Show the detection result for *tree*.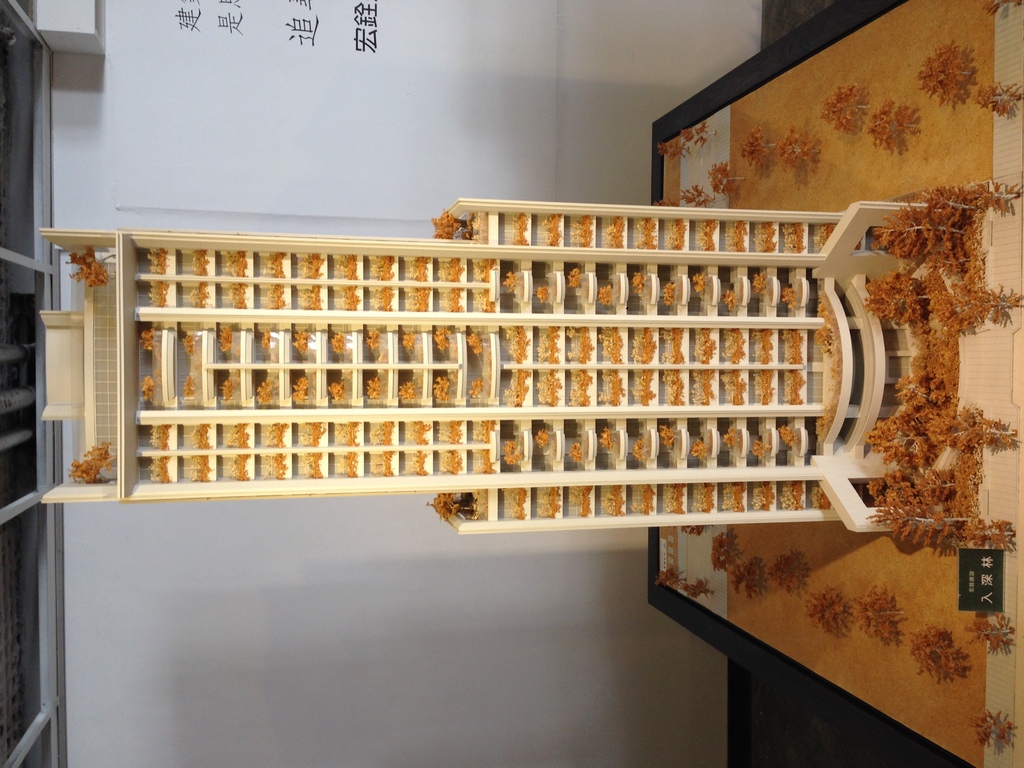
detection(897, 376, 945, 401).
